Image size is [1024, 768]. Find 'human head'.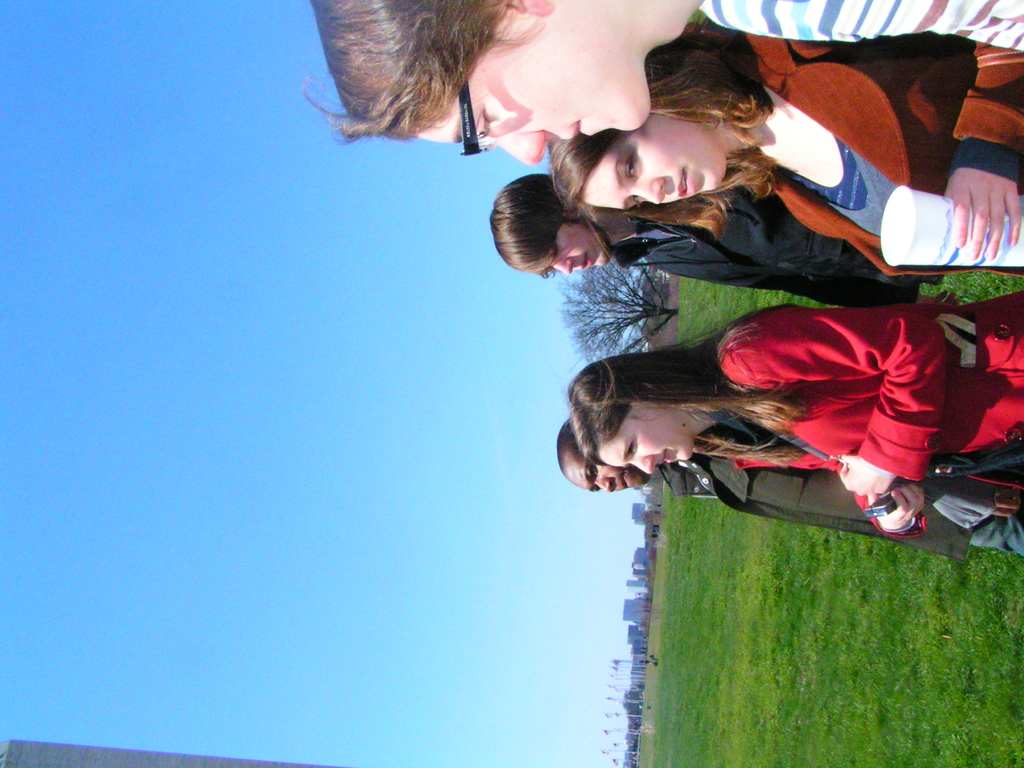
detection(546, 24, 778, 238).
